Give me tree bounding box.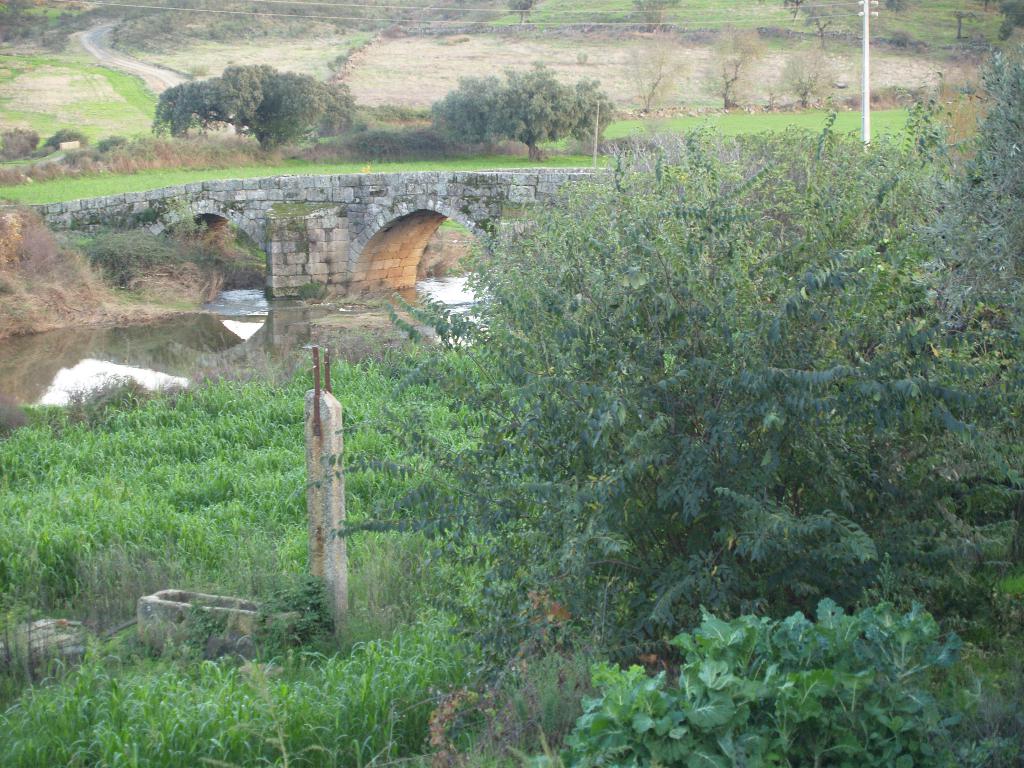
<region>503, 0, 536, 28</region>.
